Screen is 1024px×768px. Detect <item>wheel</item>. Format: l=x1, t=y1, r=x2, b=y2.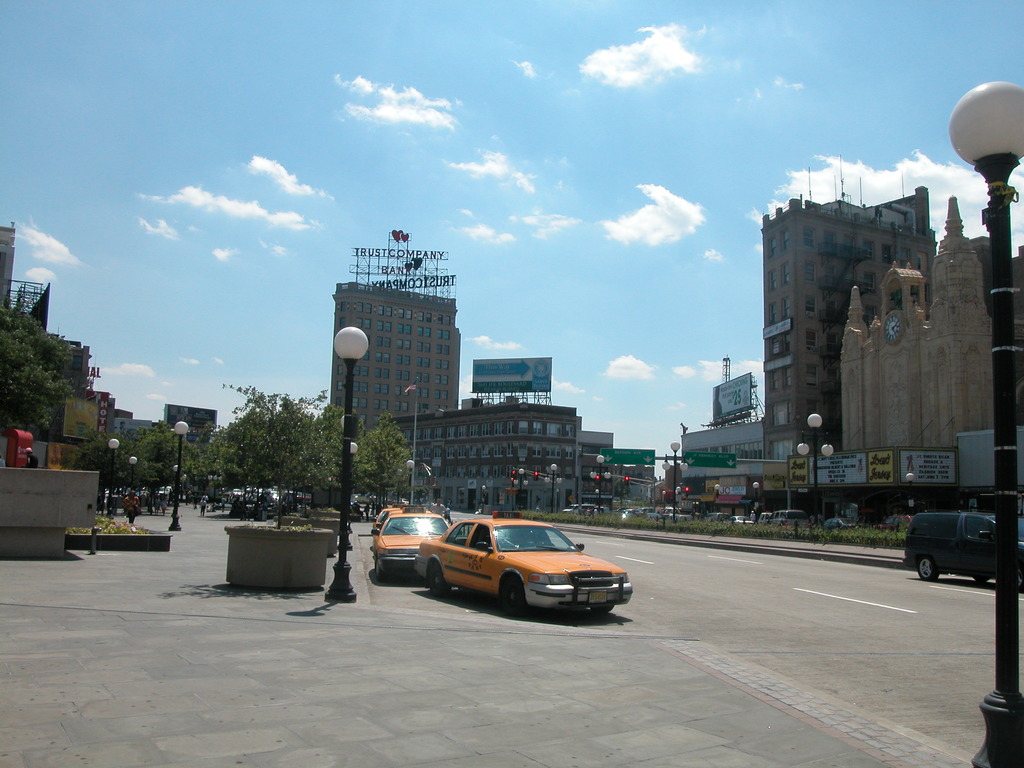
l=1014, t=564, r=1023, b=594.
